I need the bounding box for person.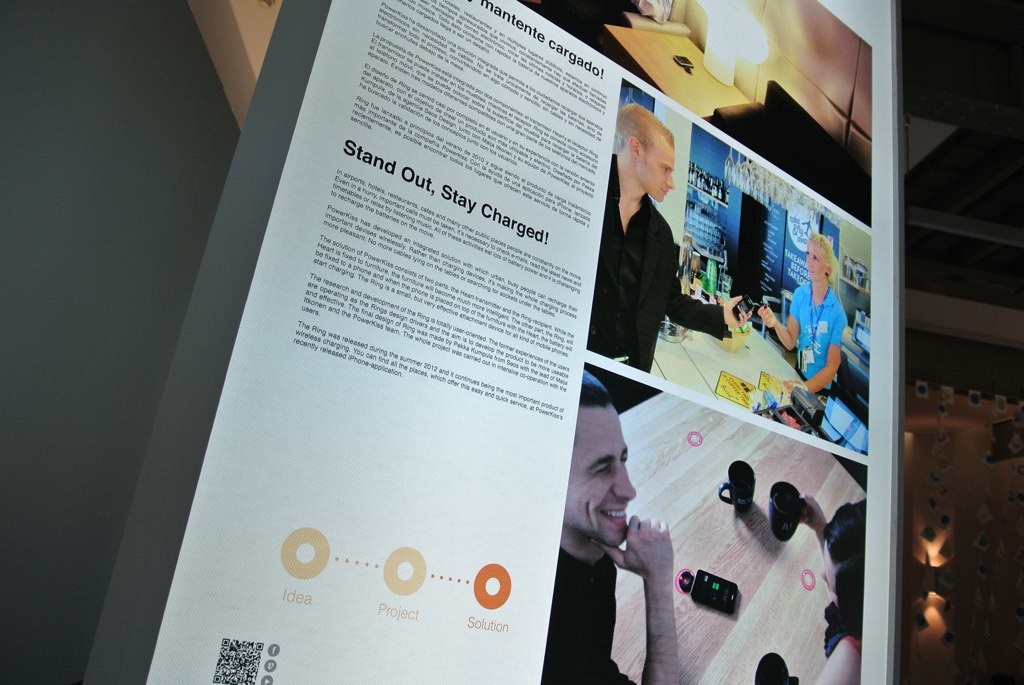
Here it is: {"x1": 783, "y1": 490, "x2": 864, "y2": 684}.
